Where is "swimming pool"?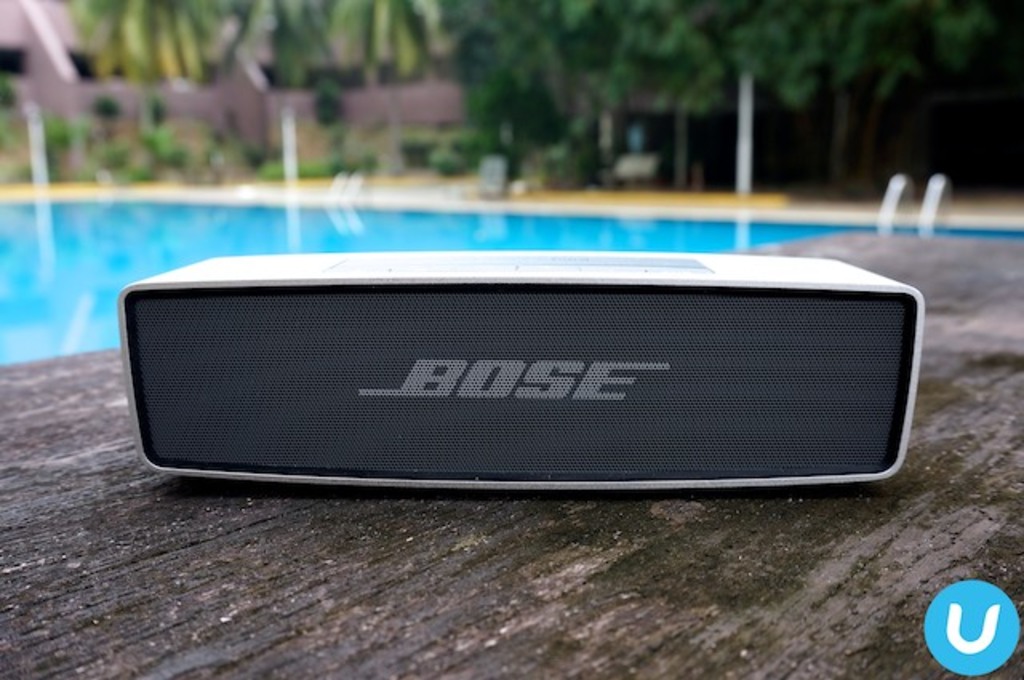
0/195/1022/368.
